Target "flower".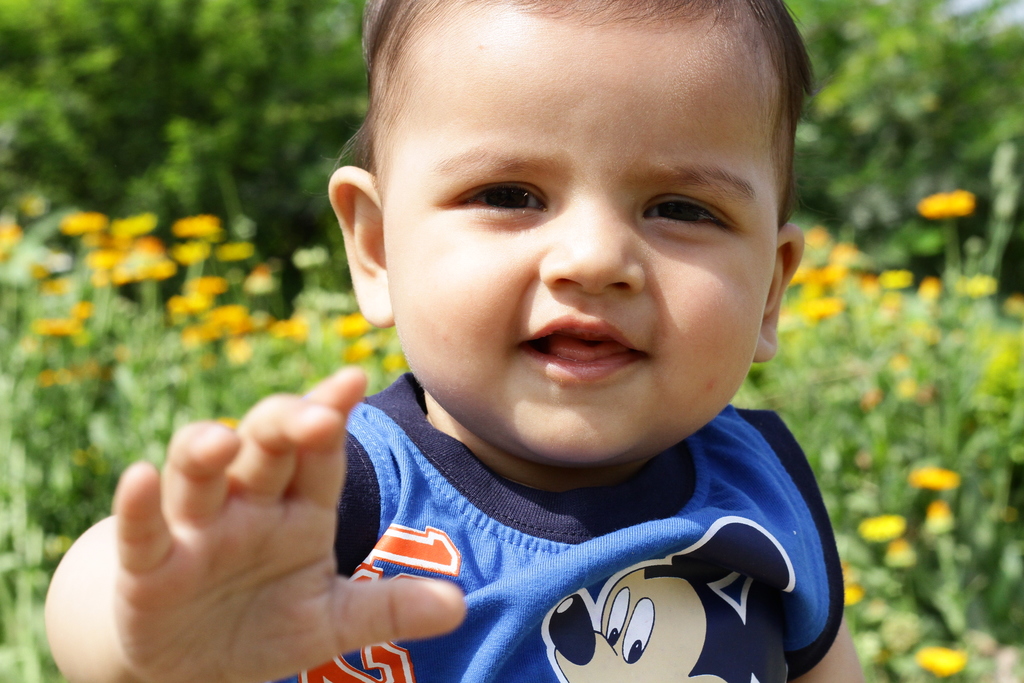
Target region: locate(912, 464, 956, 488).
